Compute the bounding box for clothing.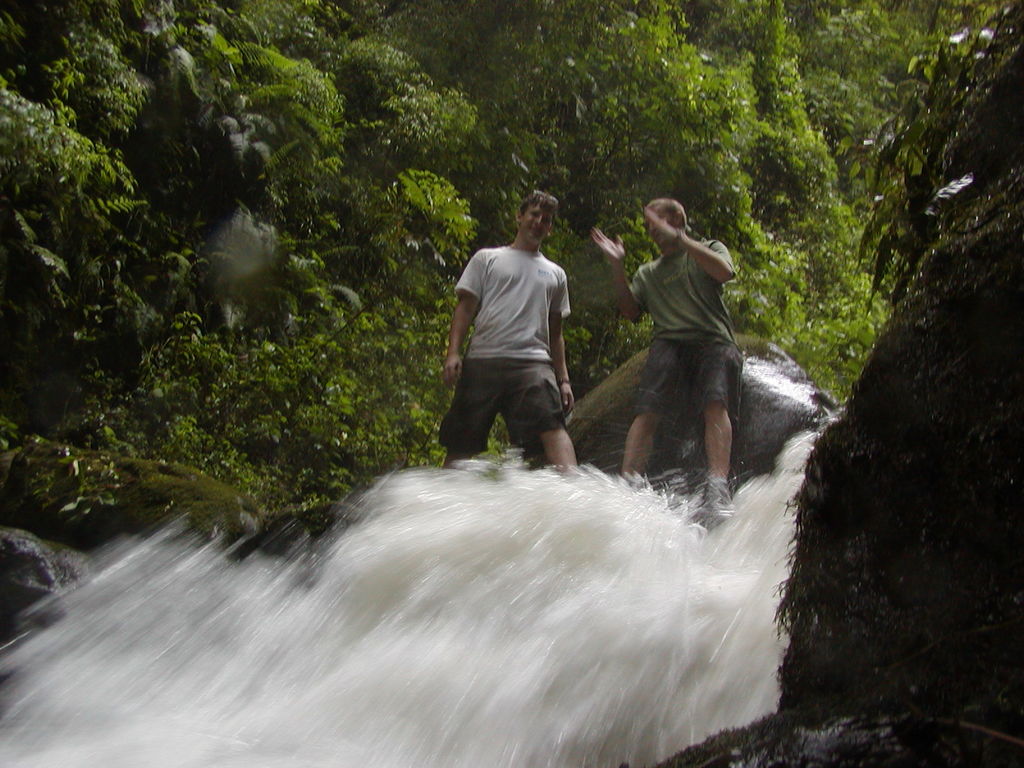
{"left": 445, "top": 210, "right": 582, "bottom": 453}.
